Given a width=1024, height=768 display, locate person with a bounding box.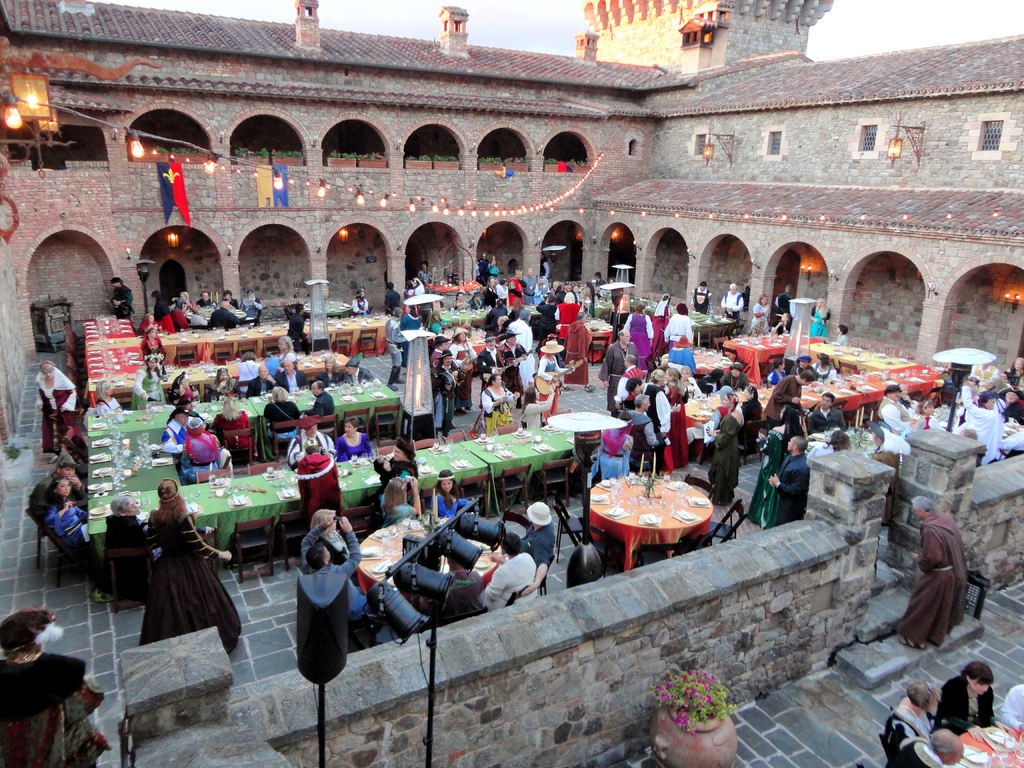
Located: rect(877, 680, 943, 760).
